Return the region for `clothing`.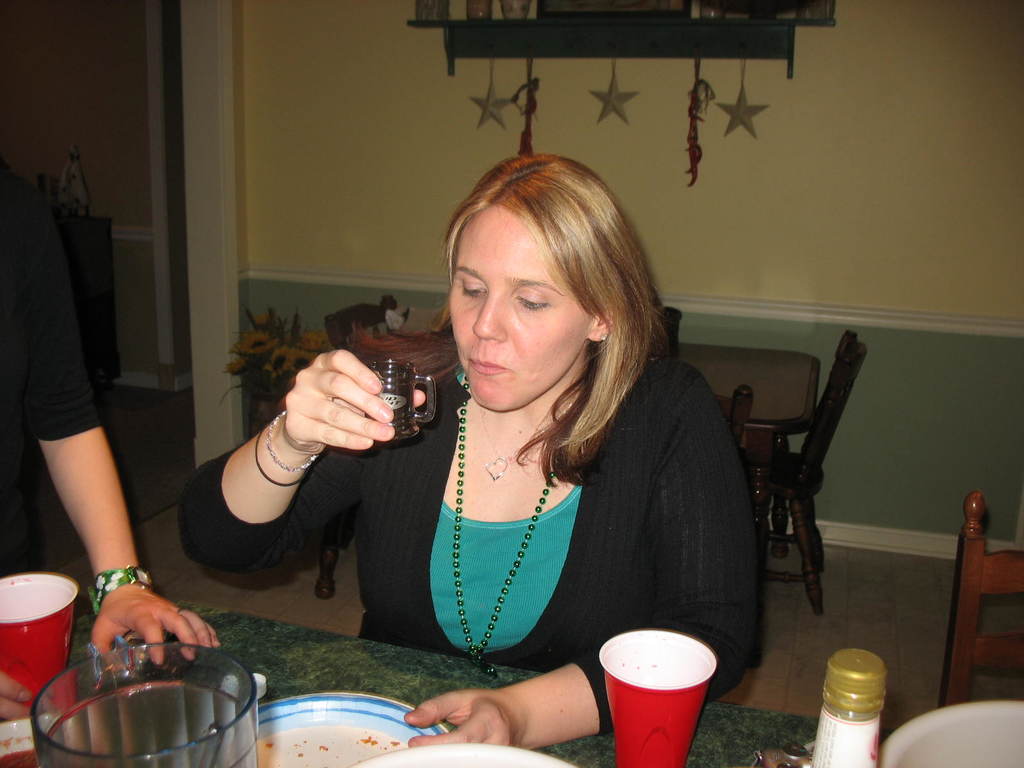
bbox=(173, 332, 774, 725).
